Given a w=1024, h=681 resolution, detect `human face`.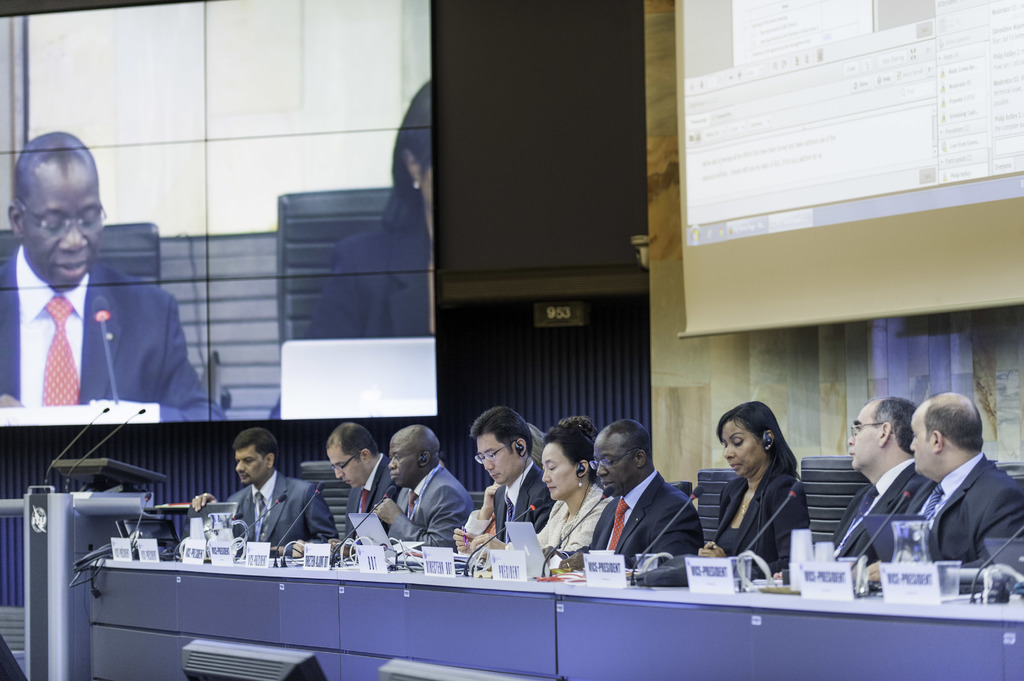
906:406:934:477.
